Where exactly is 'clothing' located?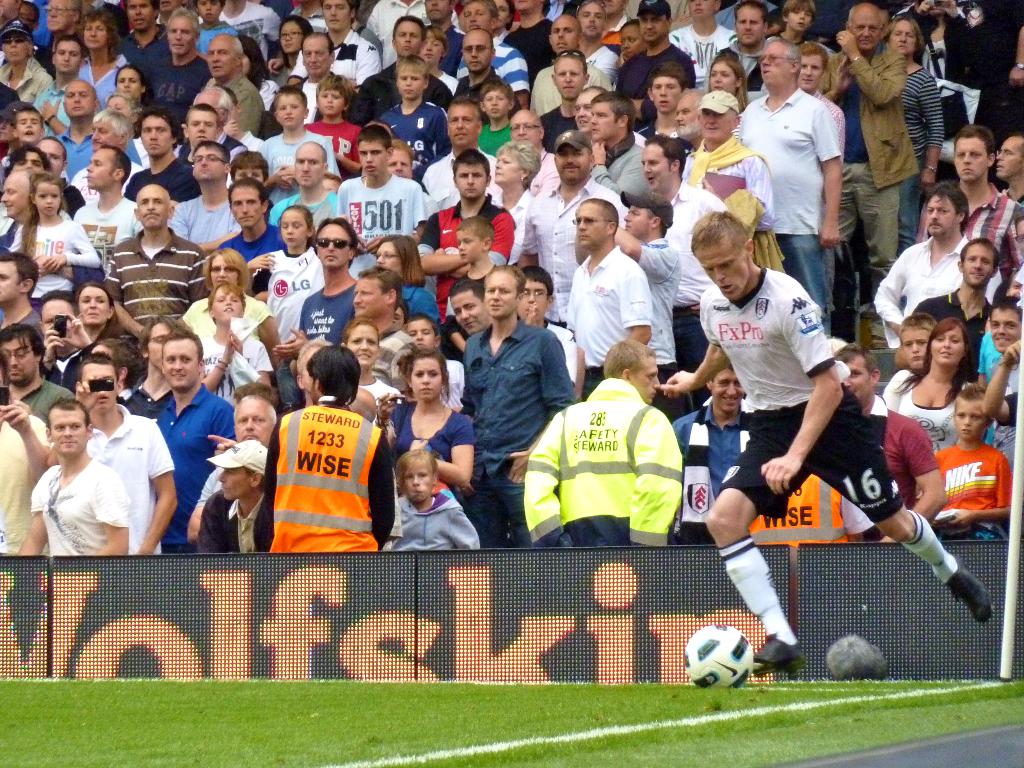
Its bounding box is 92,230,217,332.
